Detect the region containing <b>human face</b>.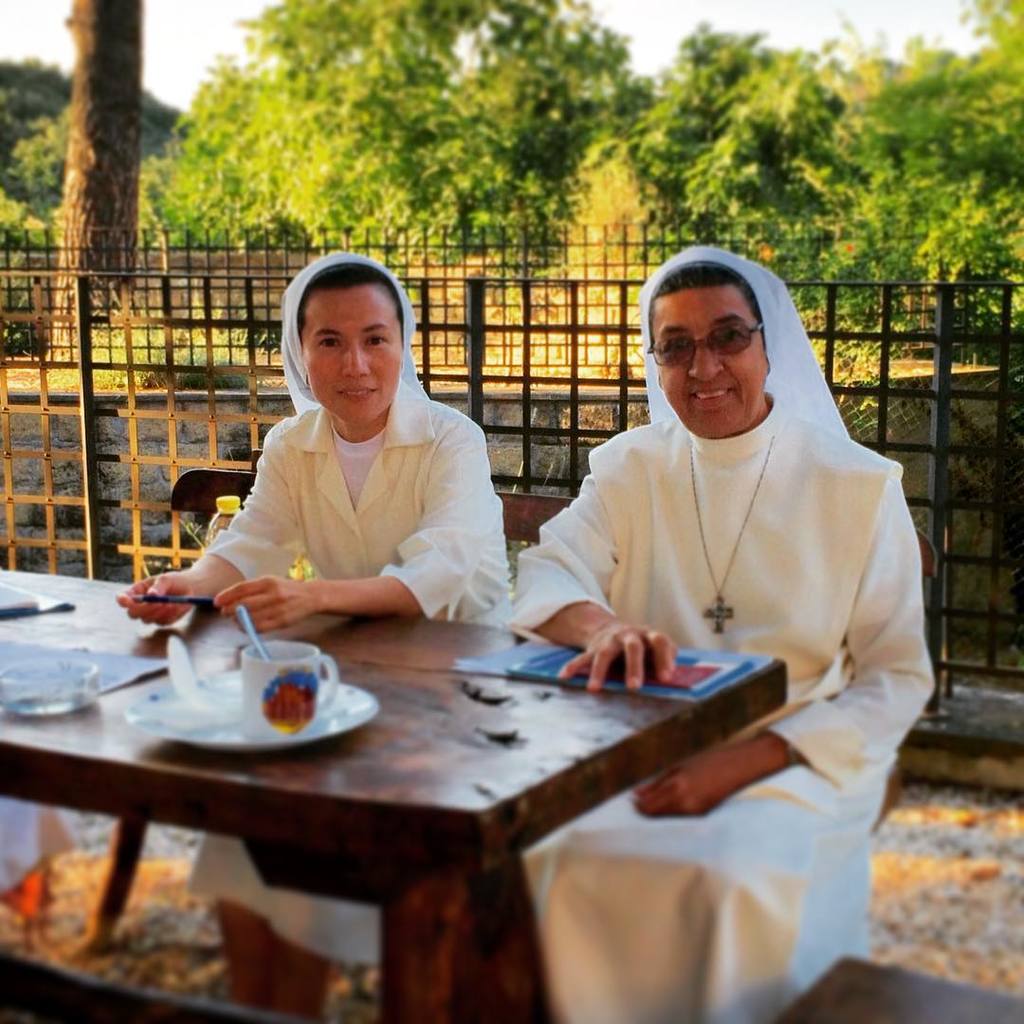
(653,281,768,442).
